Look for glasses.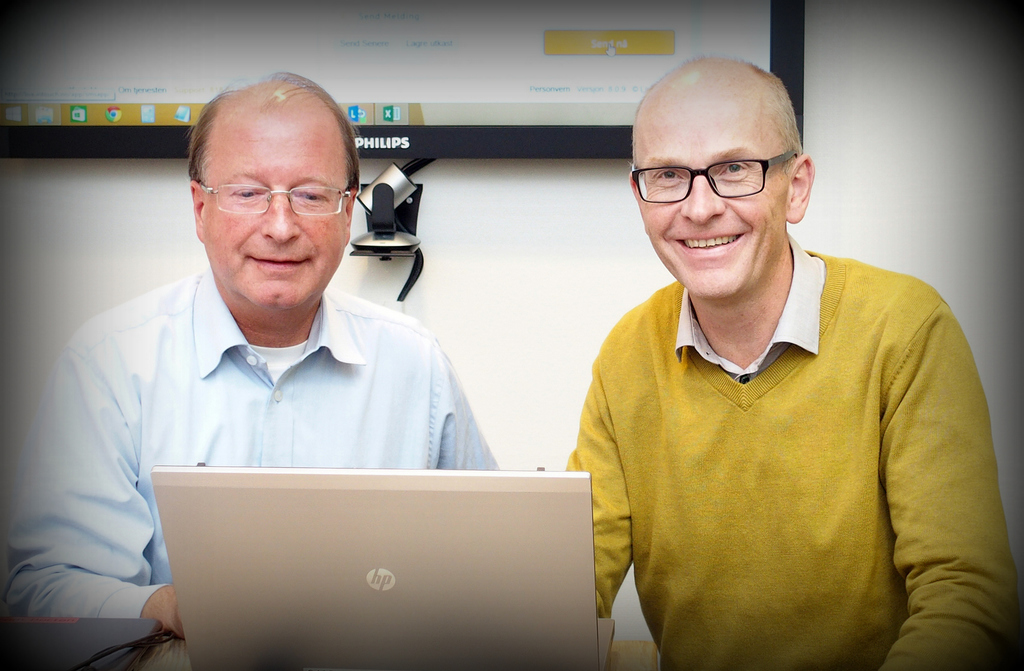
Found: (x1=628, y1=151, x2=811, y2=204).
